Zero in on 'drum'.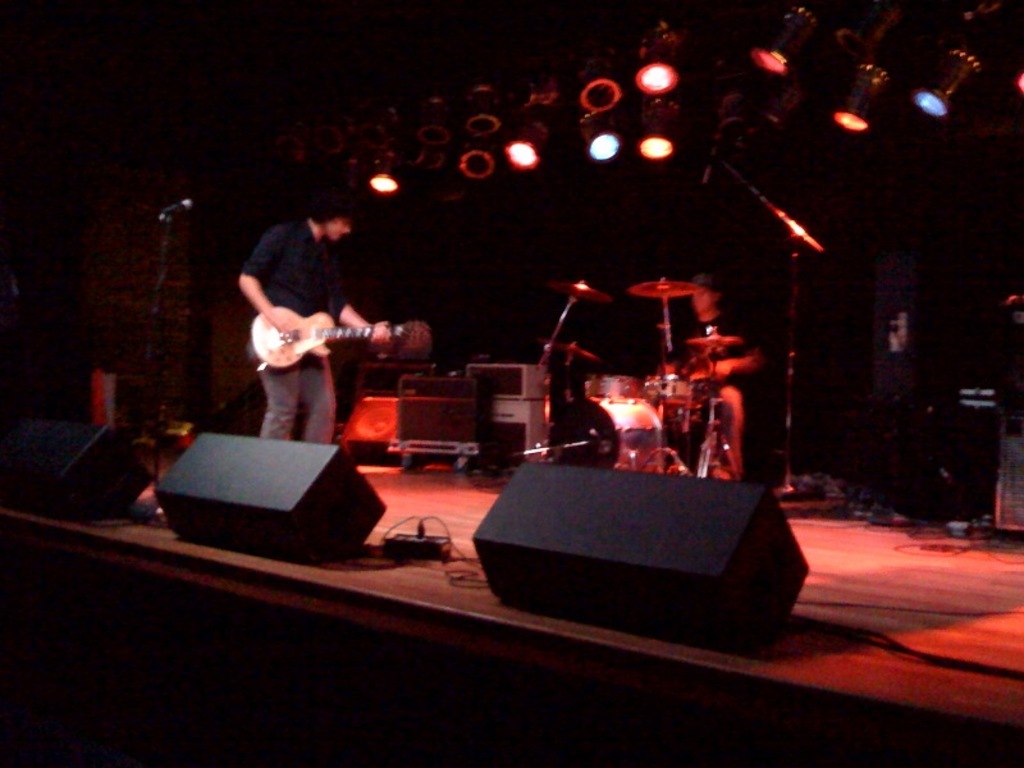
Zeroed in: left=540, top=402, right=668, bottom=476.
